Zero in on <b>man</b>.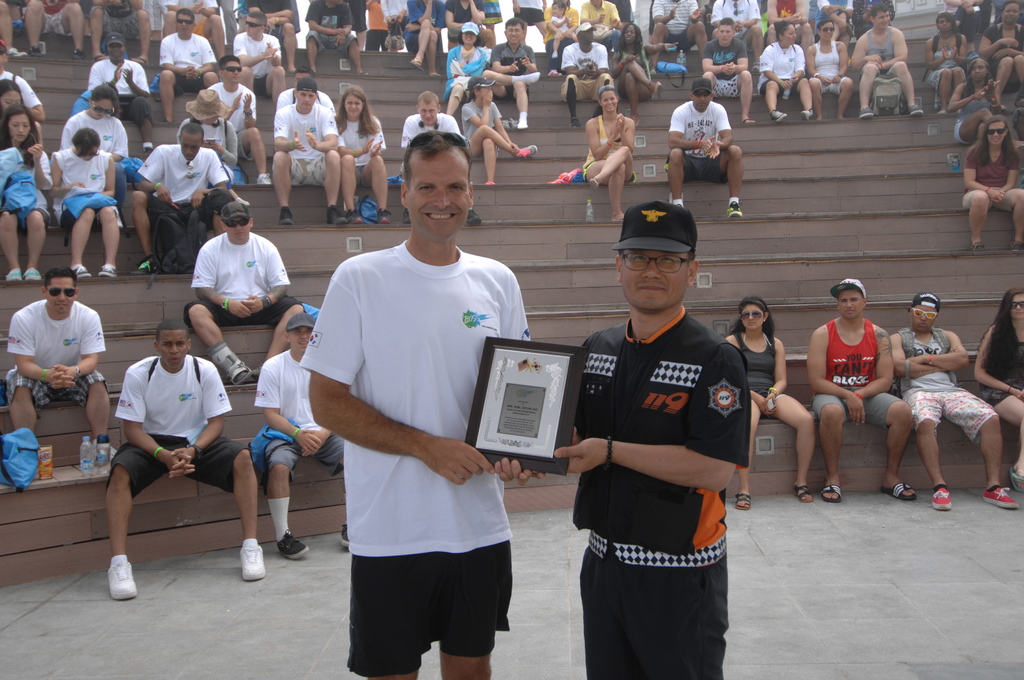
Zeroed in: (x1=205, y1=58, x2=252, y2=172).
